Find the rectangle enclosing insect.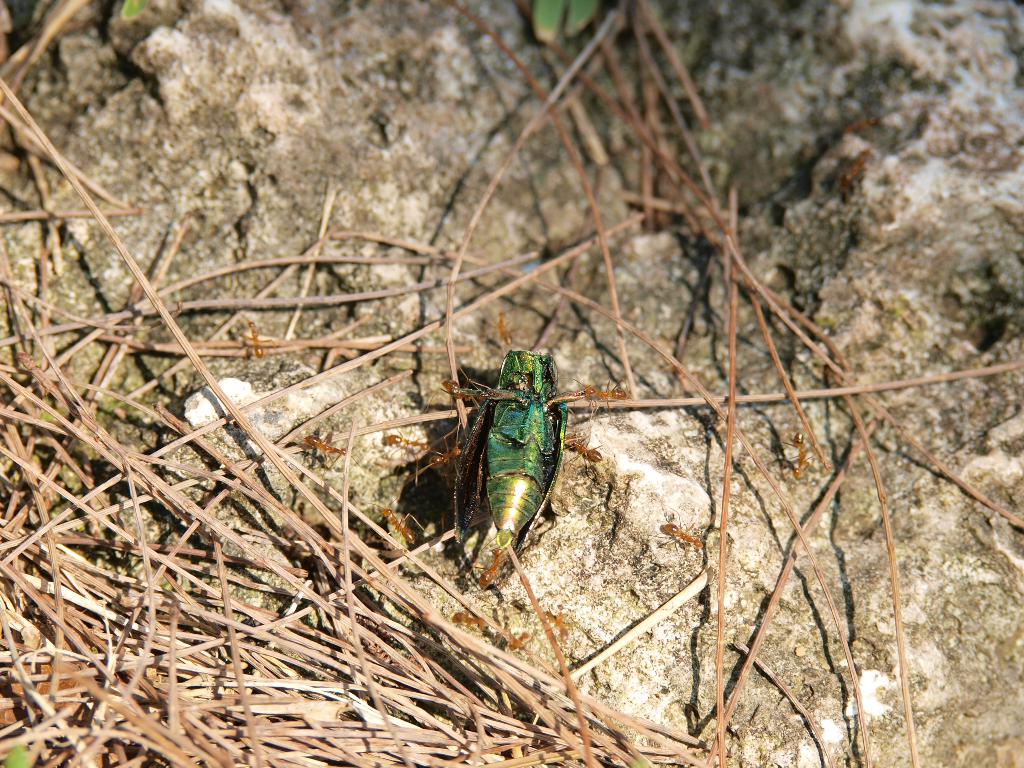
box=[509, 627, 529, 651].
